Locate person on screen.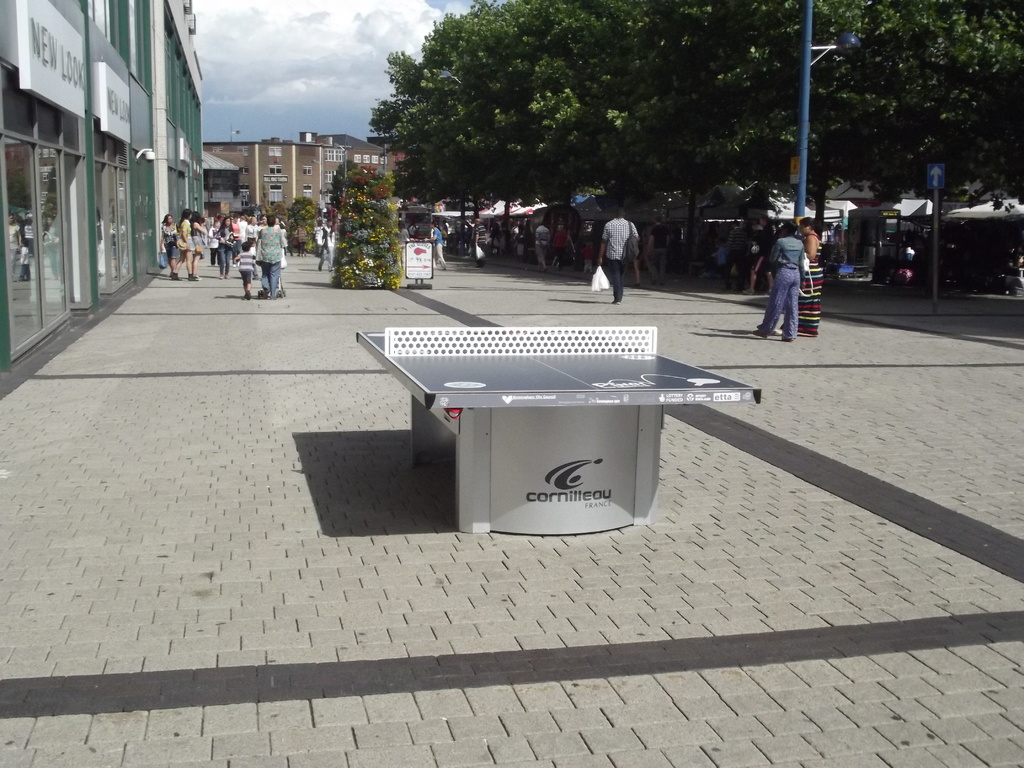
On screen at box(753, 219, 800, 339).
